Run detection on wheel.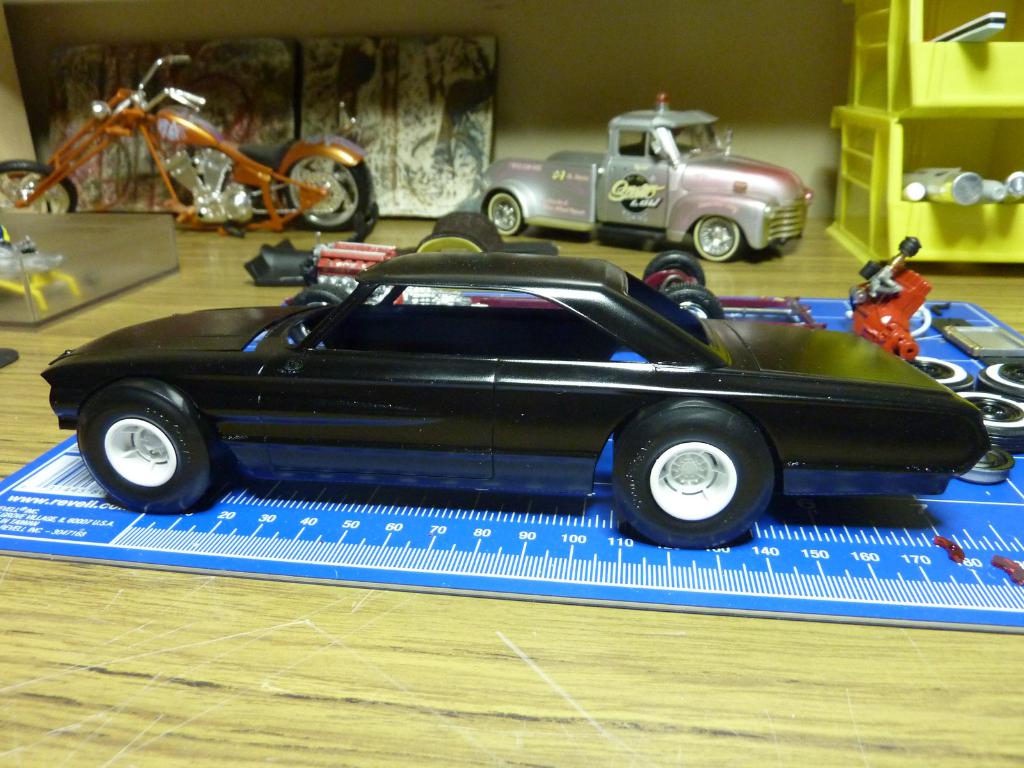
Result: [x1=901, y1=356, x2=975, y2=394].
